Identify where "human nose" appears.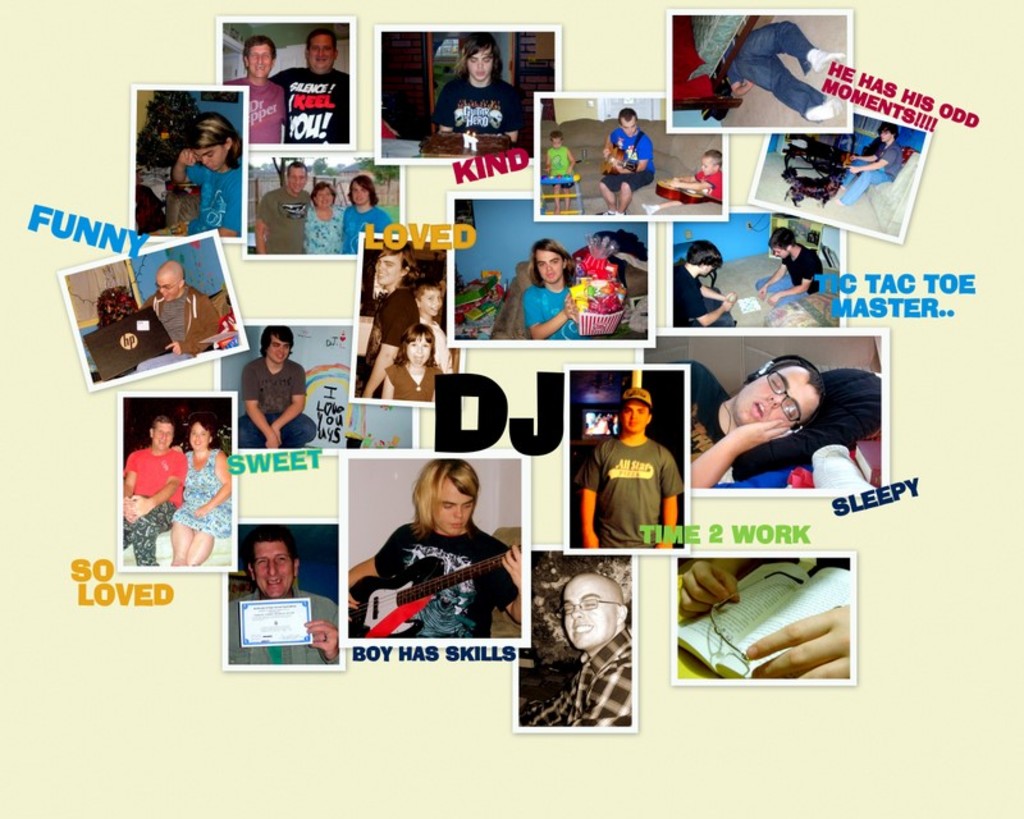
Appears at locate(266, 559, 275, 575).
